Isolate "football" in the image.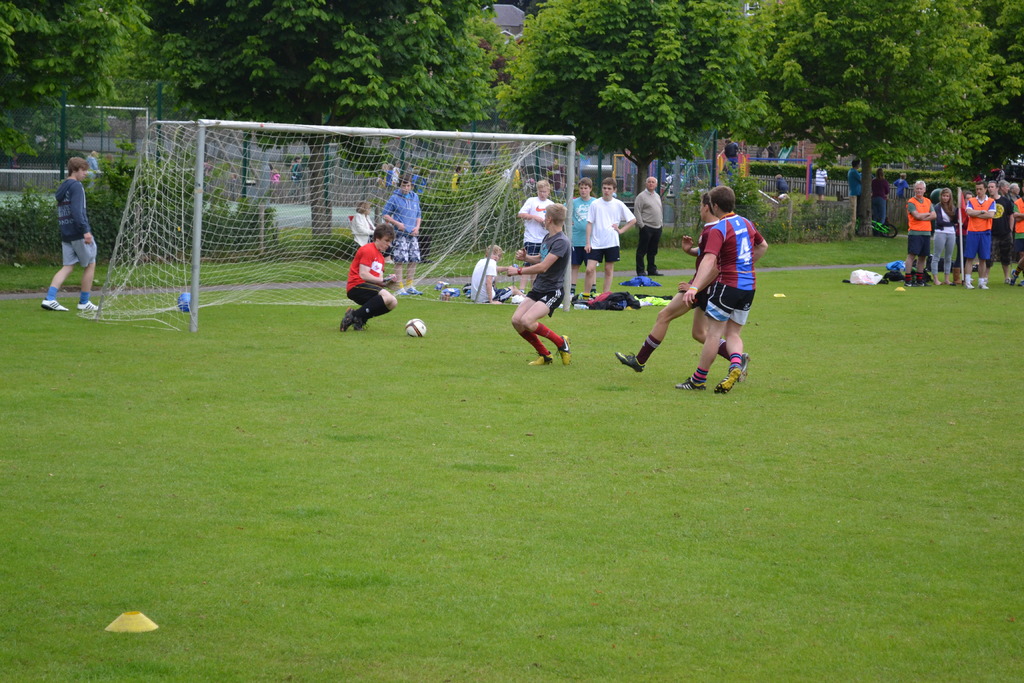
Isolated region: 405:317:426:337.
